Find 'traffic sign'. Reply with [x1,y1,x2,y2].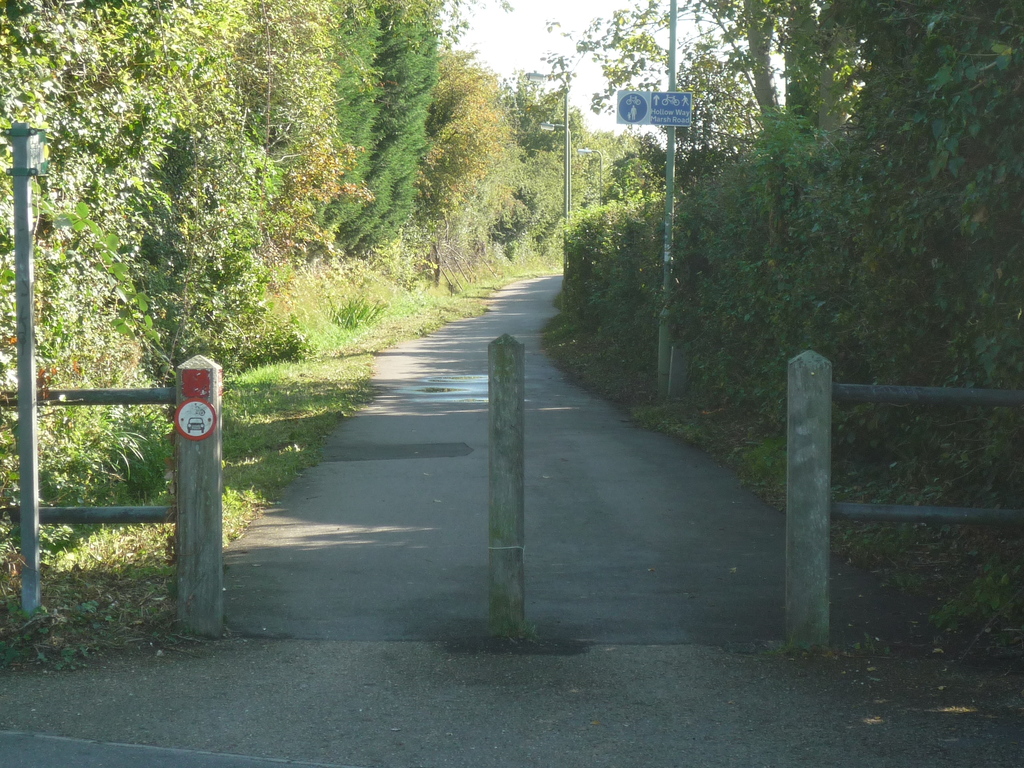
[613,89,690,129].
